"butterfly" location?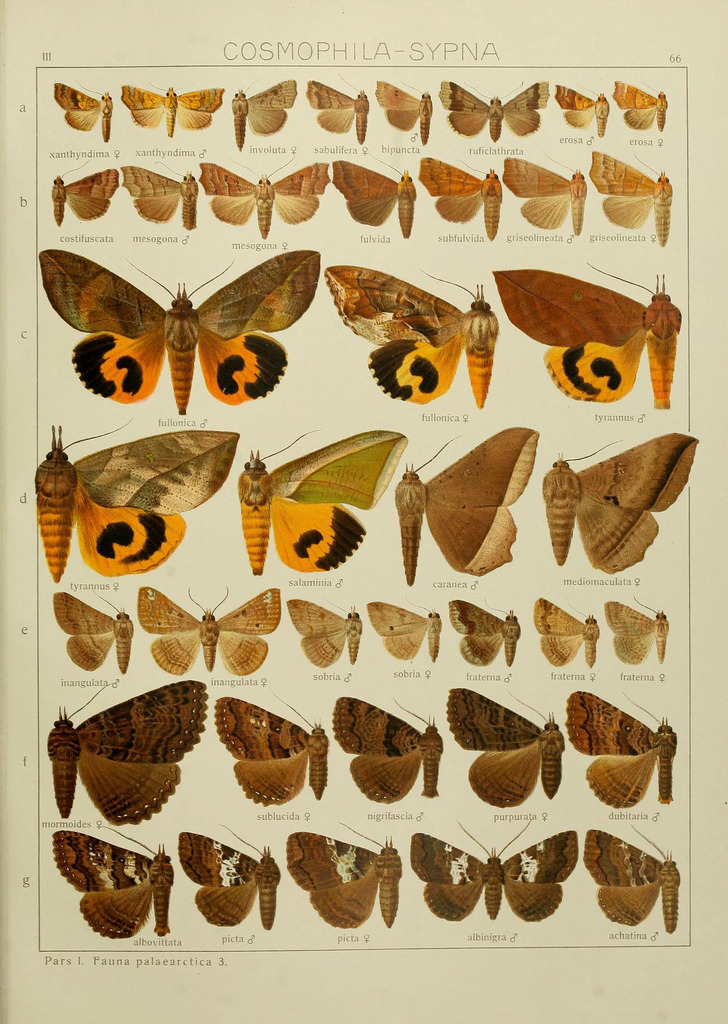
left=232, top=81, right=295, bottom=147
